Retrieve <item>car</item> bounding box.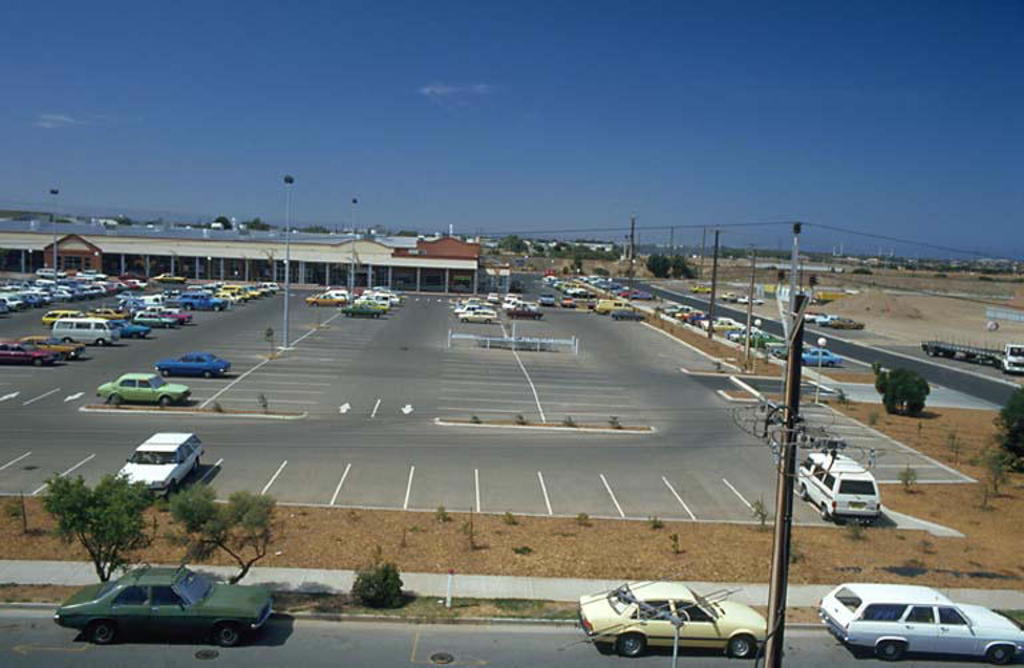
Bounding box: (x1=116, y1=432, x2=205, y2=497).
